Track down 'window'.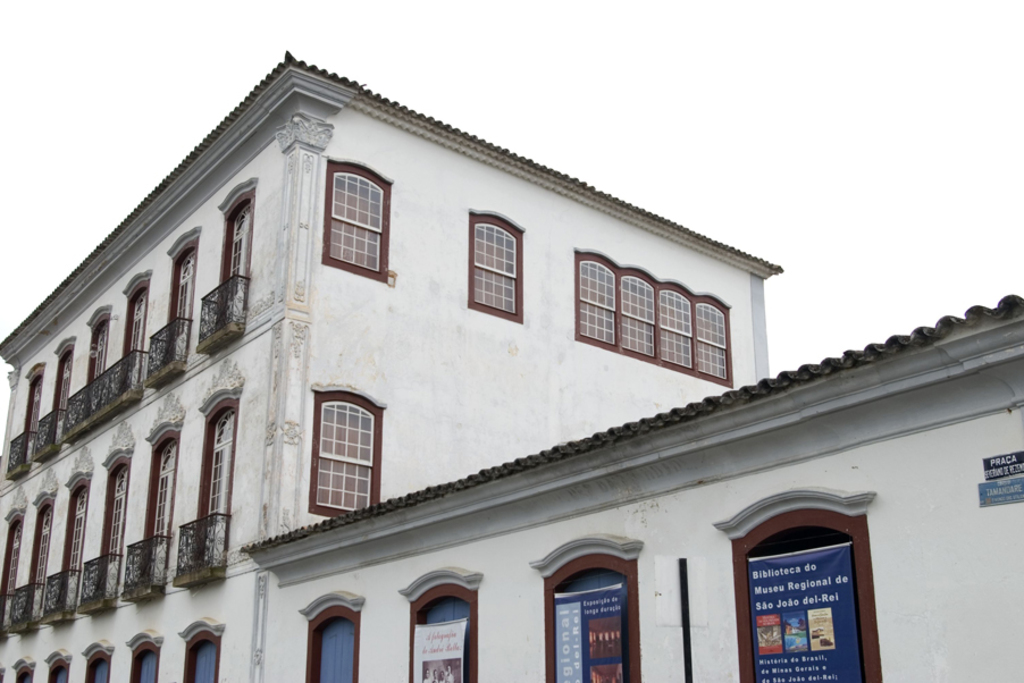
Tracked to [89, 656, 110, 682].
